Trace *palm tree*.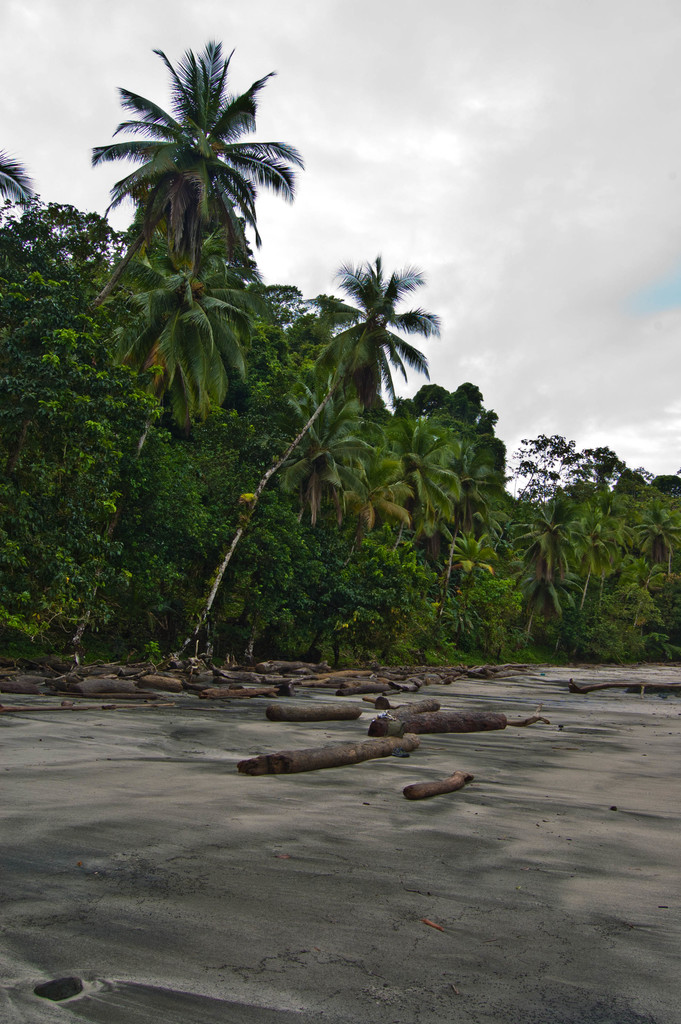
Traced to 98,77,293,465.
